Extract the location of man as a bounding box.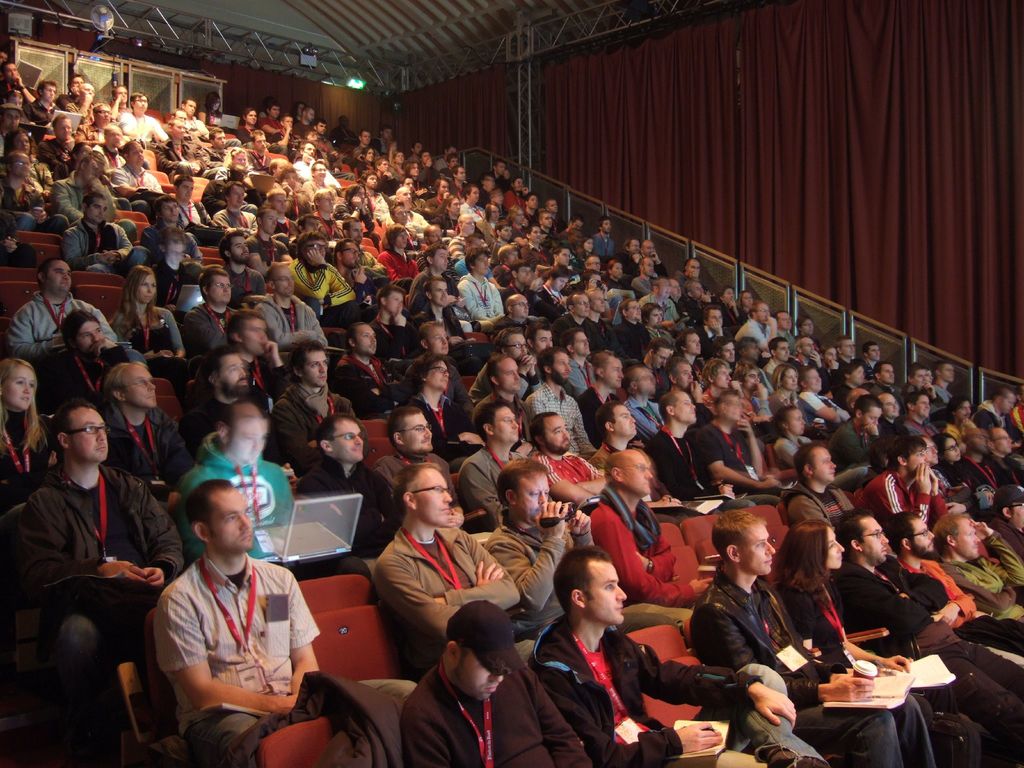
351/217/364/242.
